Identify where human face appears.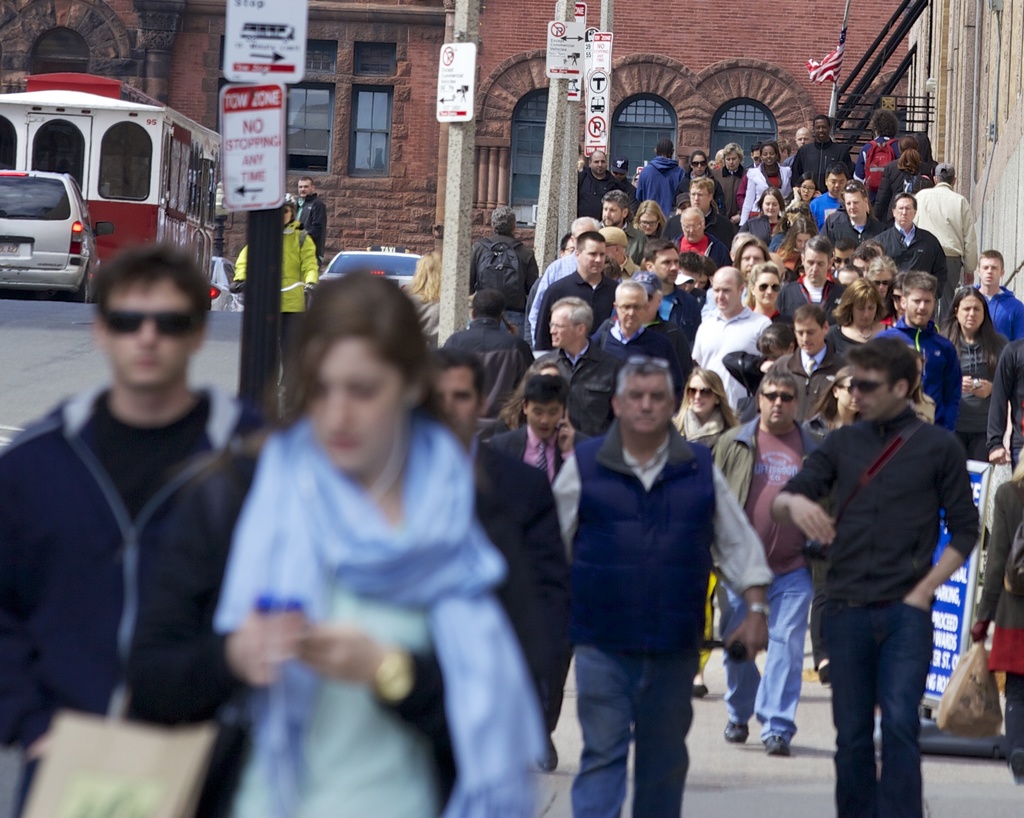
Appears at <bbox>762, 146, 780, 168</bbox>.
